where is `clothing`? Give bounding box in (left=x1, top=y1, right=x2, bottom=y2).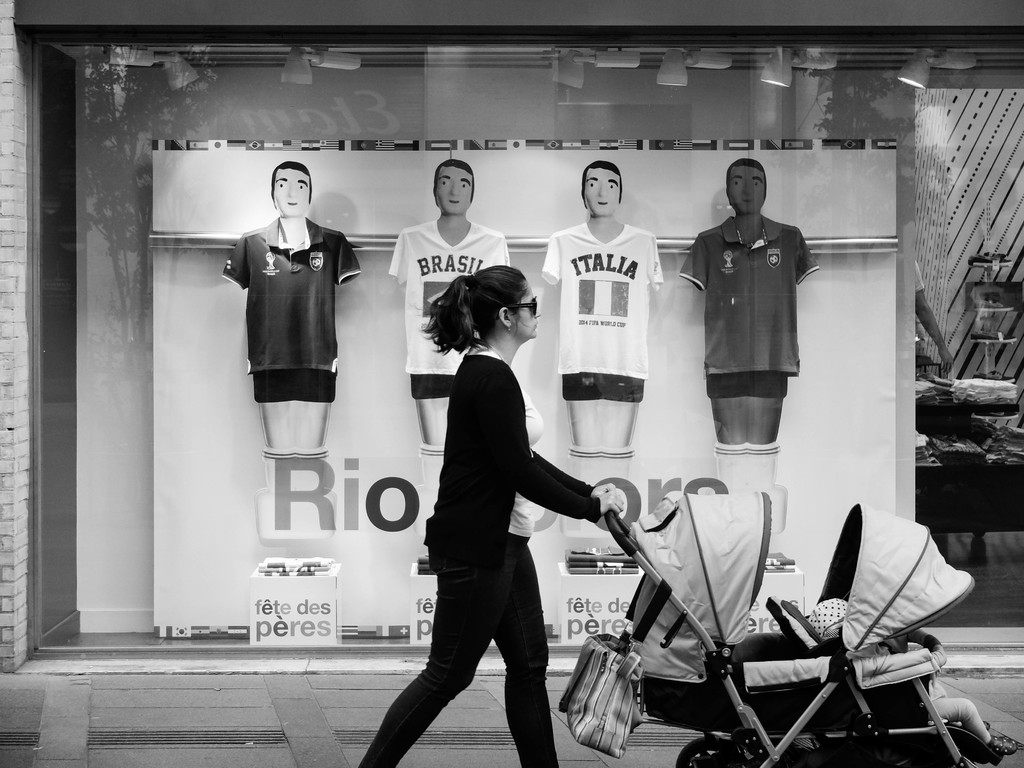
(left=930, top=680, right=993, bottom=745).
